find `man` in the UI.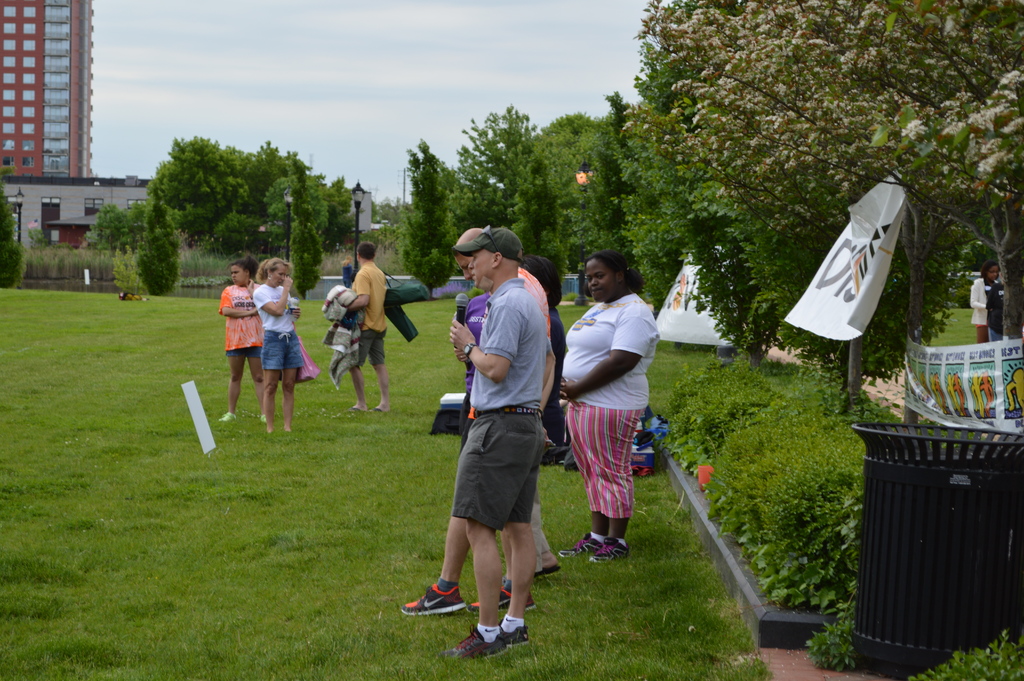
UI element at rect(329, 245, 394, 413).
